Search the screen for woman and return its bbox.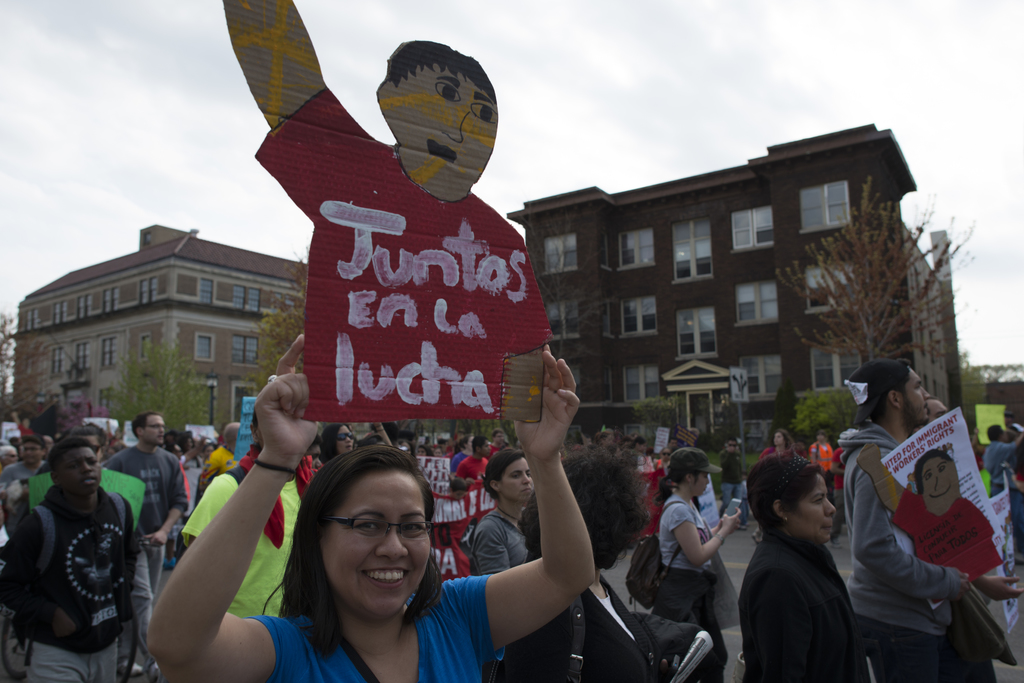
Found: box=[649, 445, 742, 682].
